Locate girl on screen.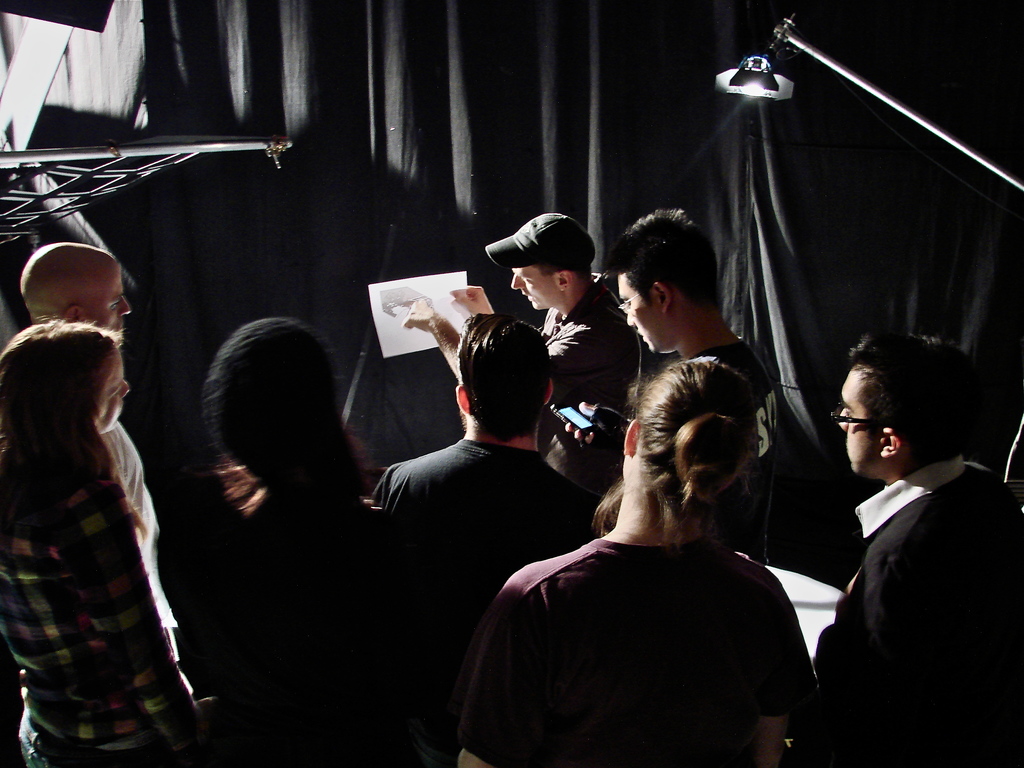
On screen at BBox(156, 317, 453, 767).
